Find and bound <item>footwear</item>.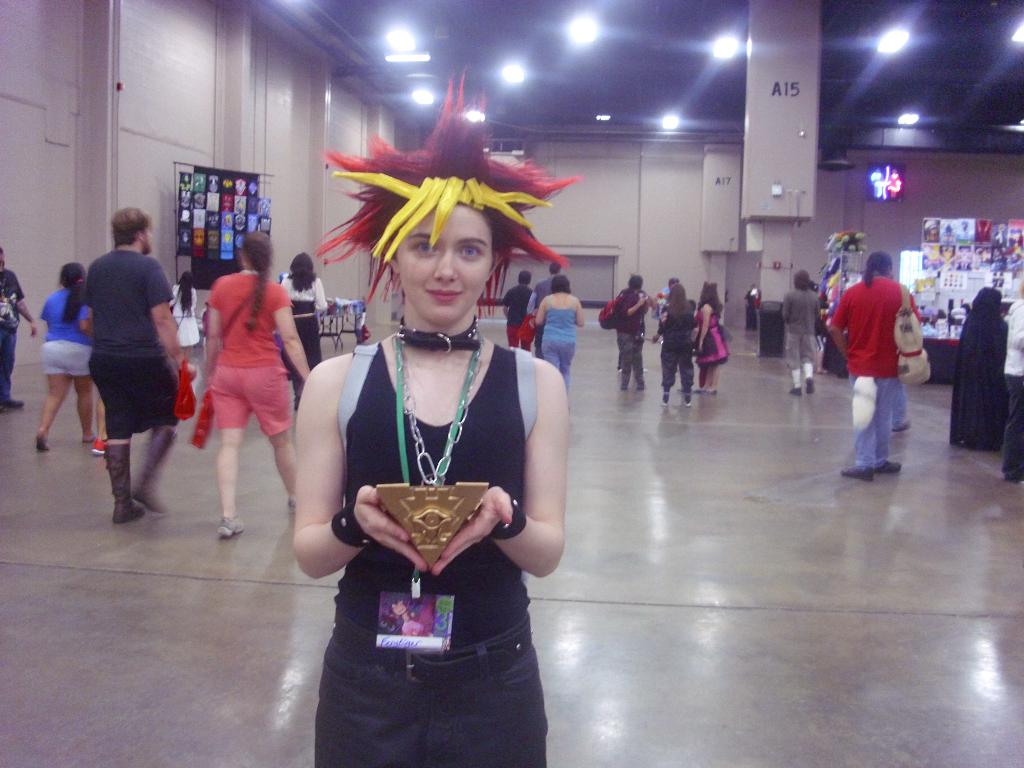
Bound: pyautogui.locateOnScreen(214, 512, 245, 538).
